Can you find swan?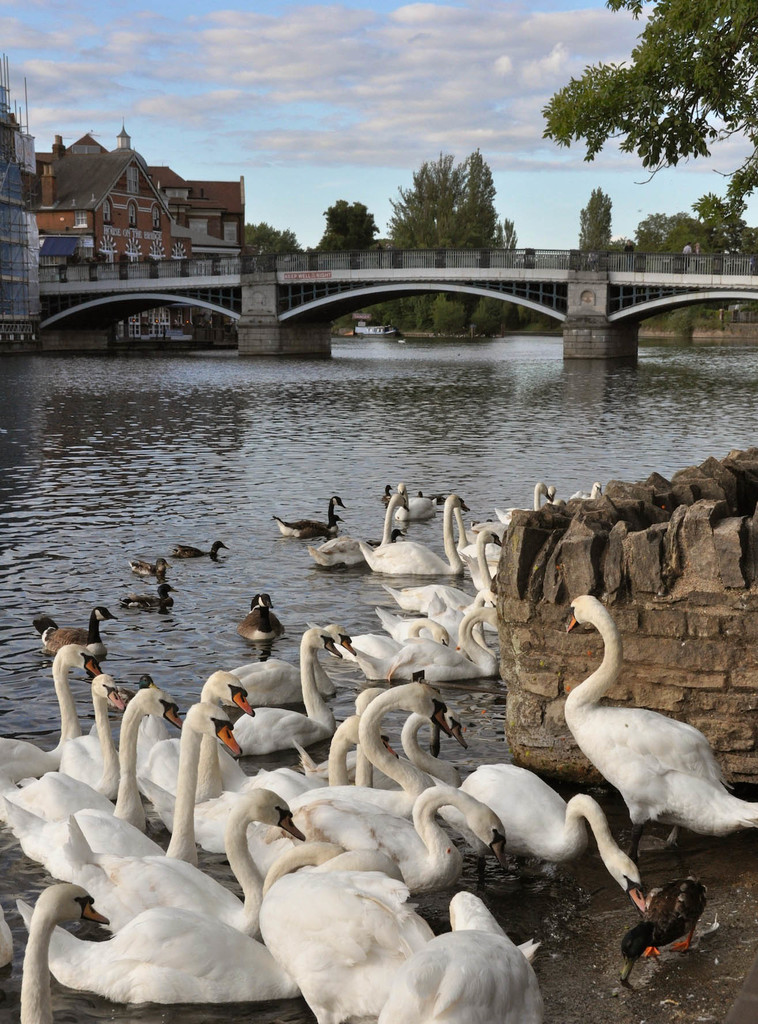
Yes, bounding box: (left=423, top=603, right=510, bottom=687).
